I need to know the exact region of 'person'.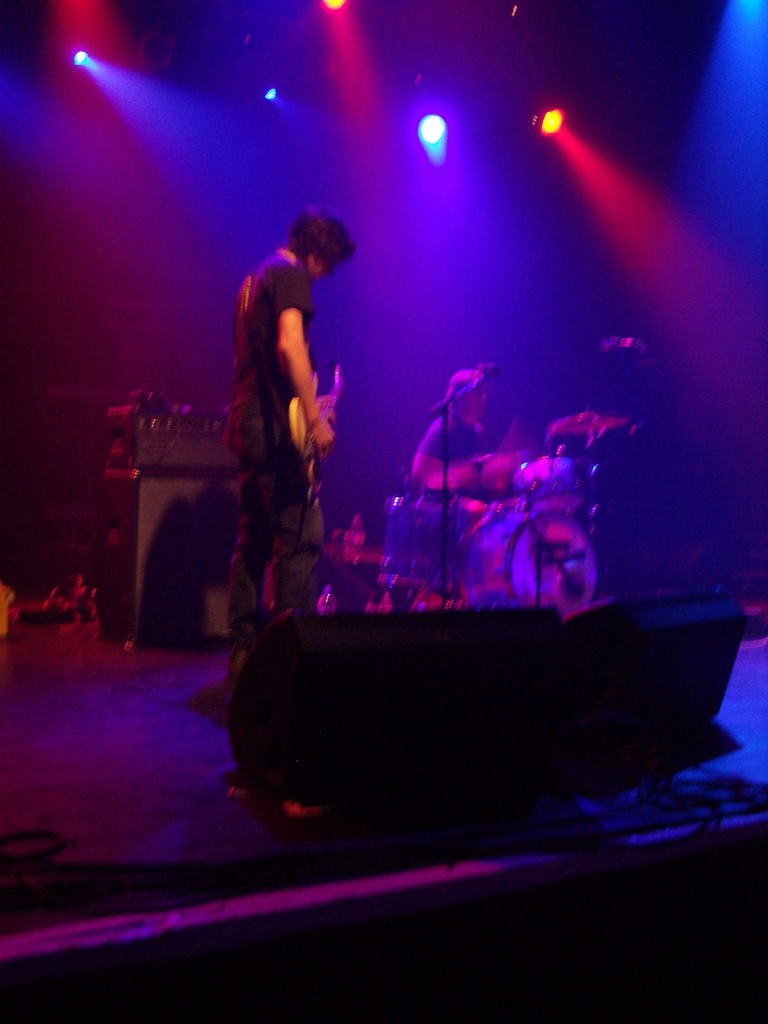
Region: (x1=222, y1=161, x2=366, y2=670).
